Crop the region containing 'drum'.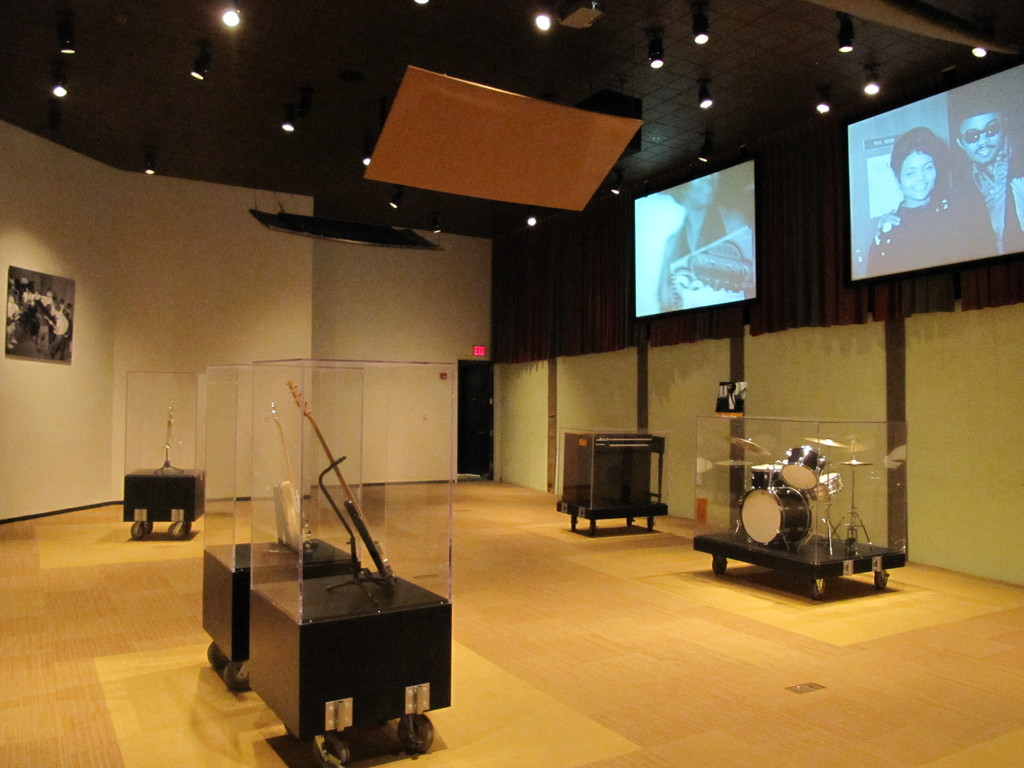
Crop region: (x1=740, y1=479, x2=815, y2=547).
